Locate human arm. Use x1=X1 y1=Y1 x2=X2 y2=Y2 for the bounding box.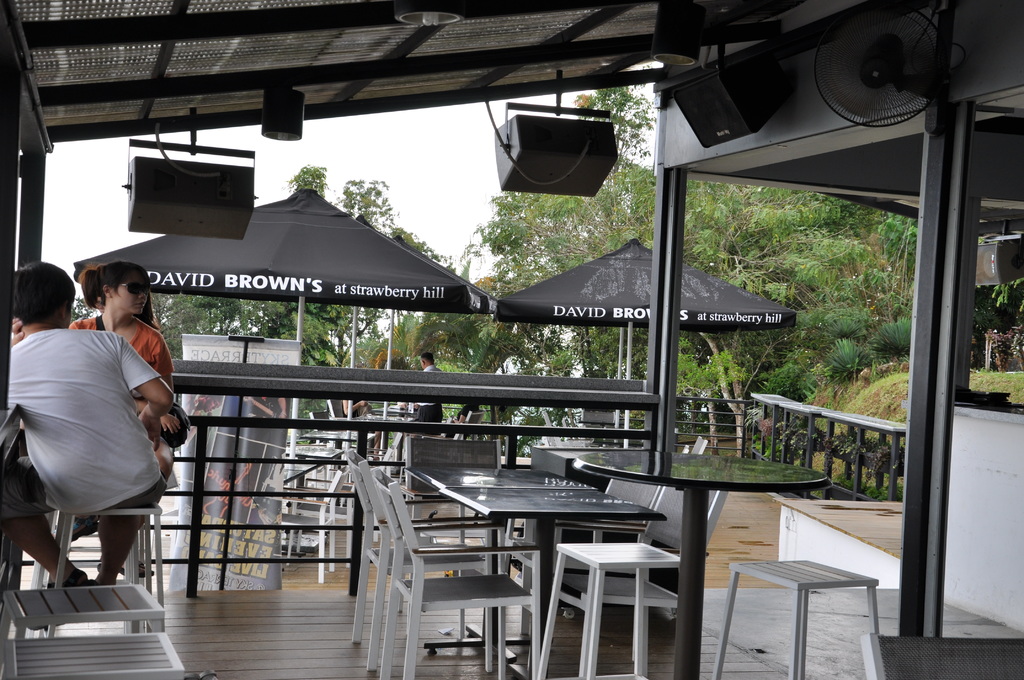
x1=129 y1=397 x2=181 y2=434.
